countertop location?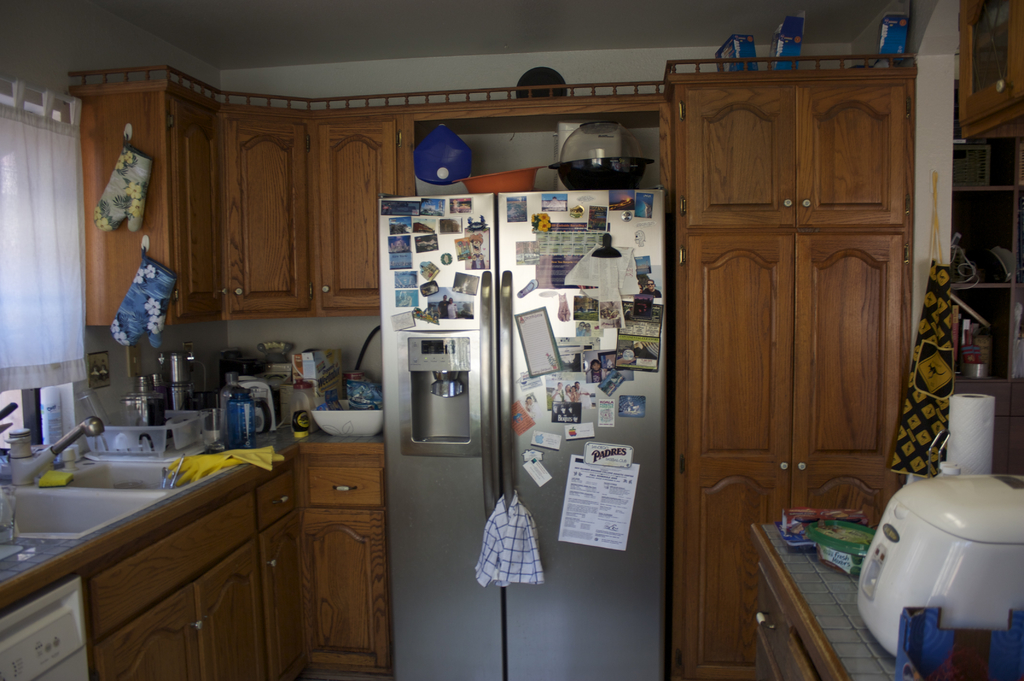
x1=749 y1=519 x2=895 y2=680
